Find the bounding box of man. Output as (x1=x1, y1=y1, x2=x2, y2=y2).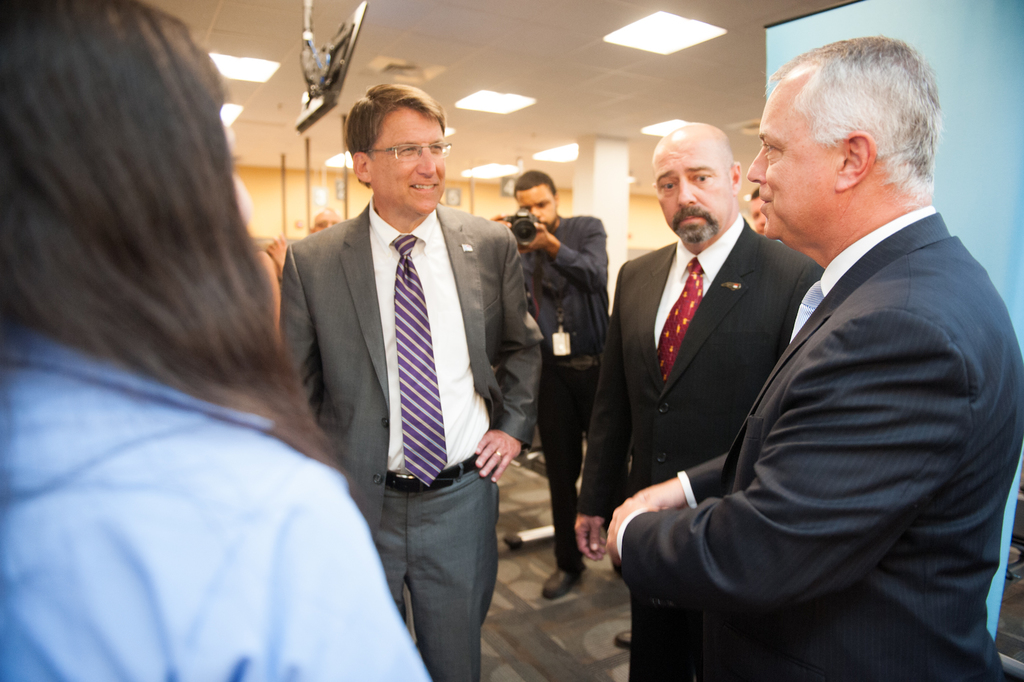
(x1=274, y1=74, x2=538, y2=655).
